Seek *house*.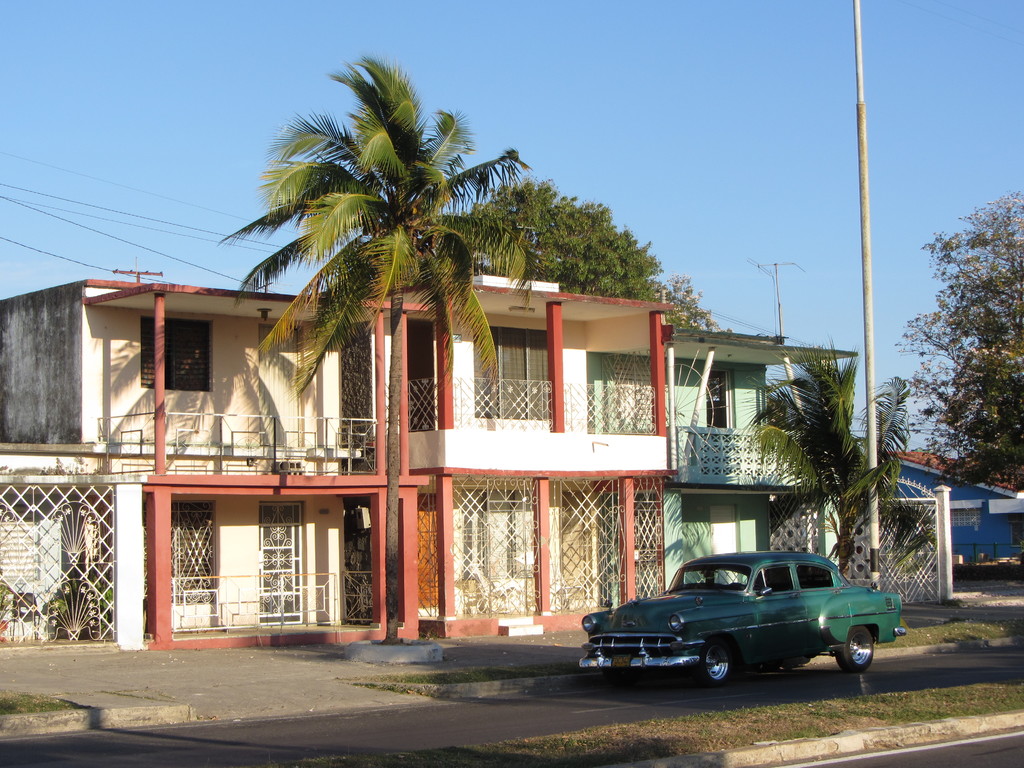
bbox=(876, 441, 1023, 582).
